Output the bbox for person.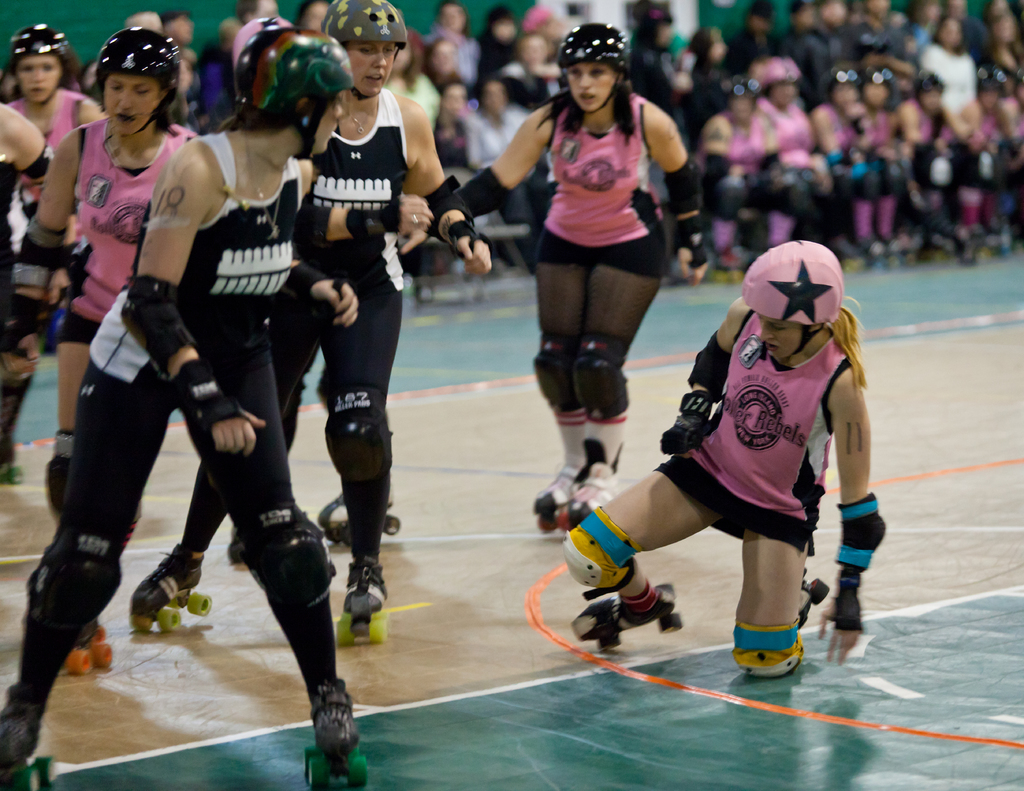
<box>120,0,494,627</box>.
